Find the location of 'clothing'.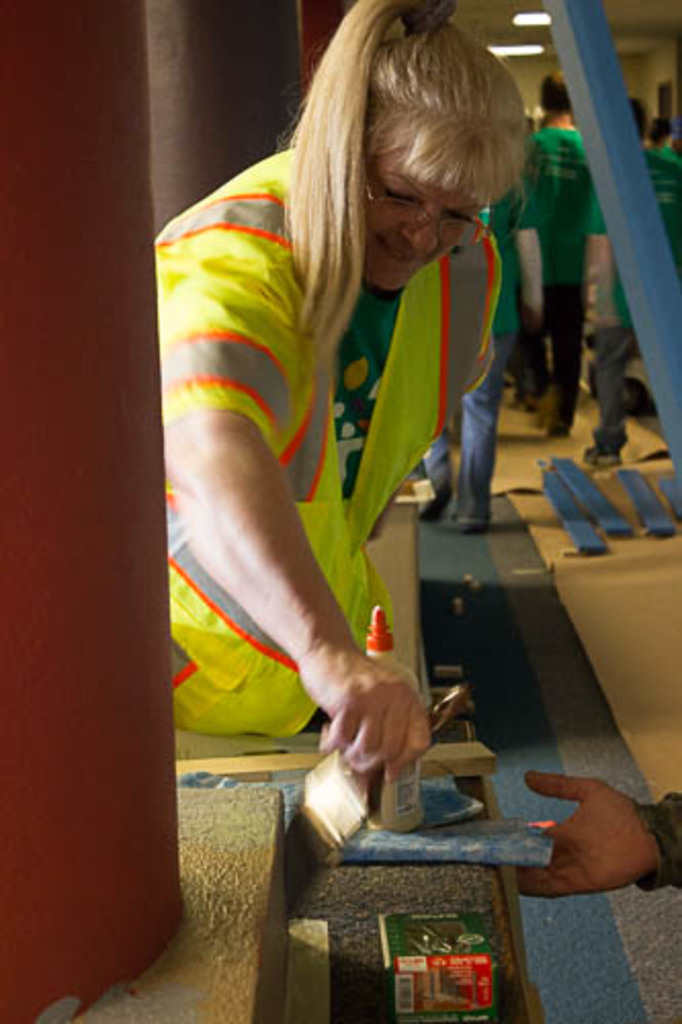
Location: Rect(596, 147, 651, 442).
